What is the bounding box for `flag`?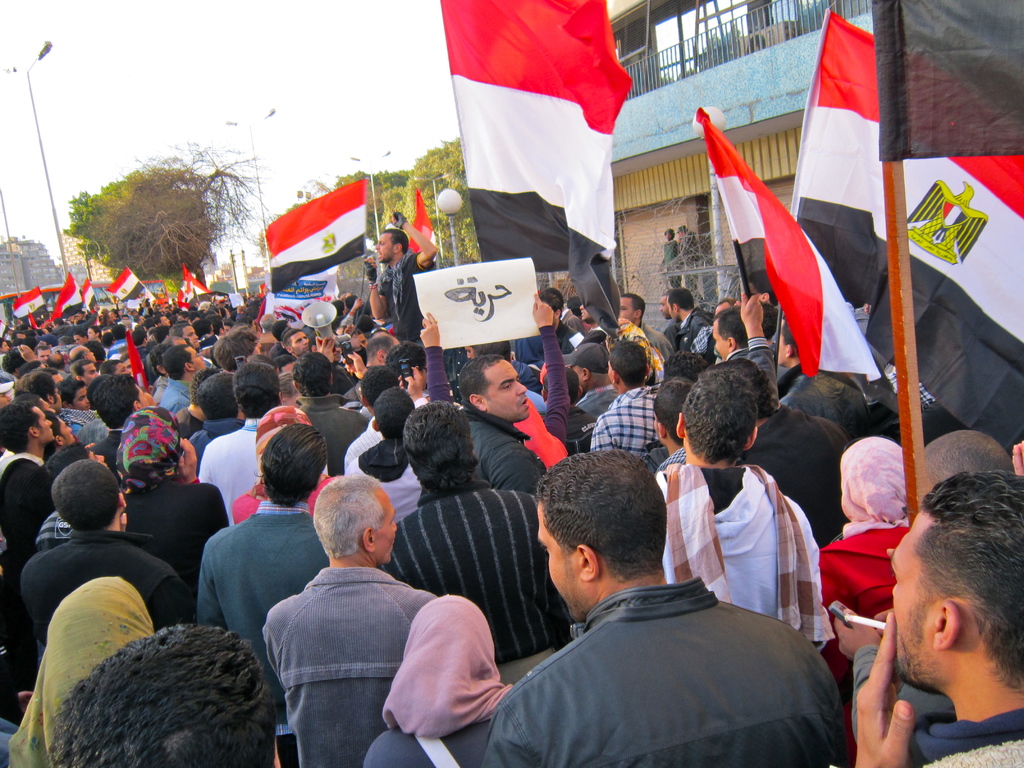
156/297/173/305.
